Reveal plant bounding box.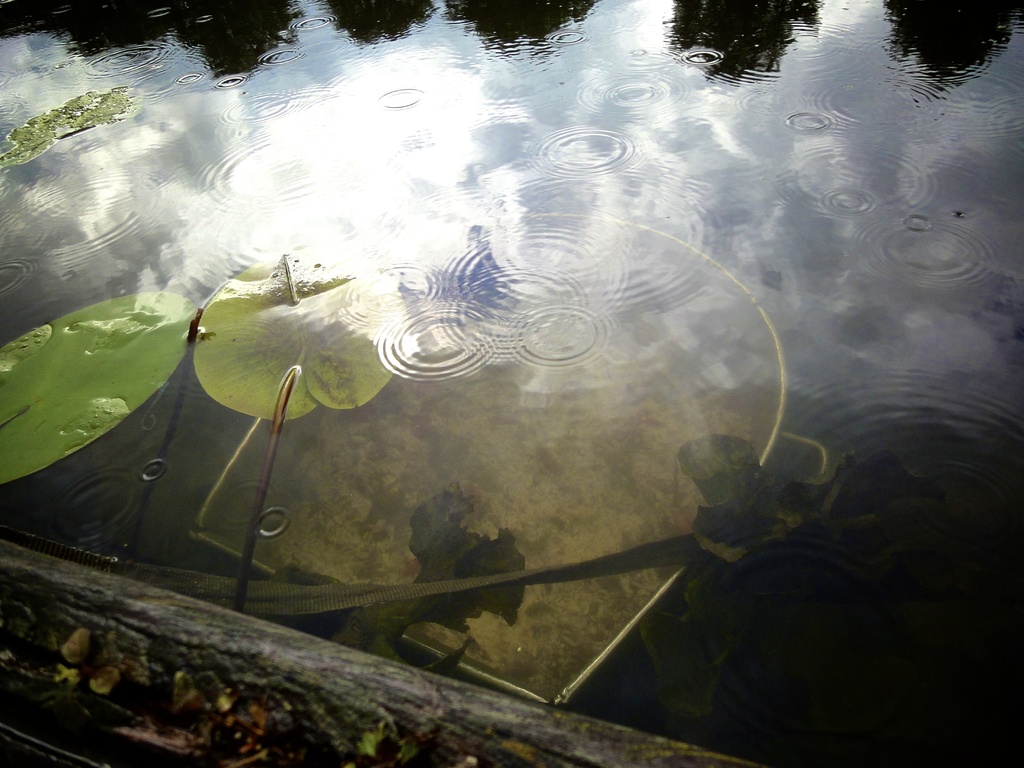
Revealed: x1=49 y1=648 x2=79 y2=685.
